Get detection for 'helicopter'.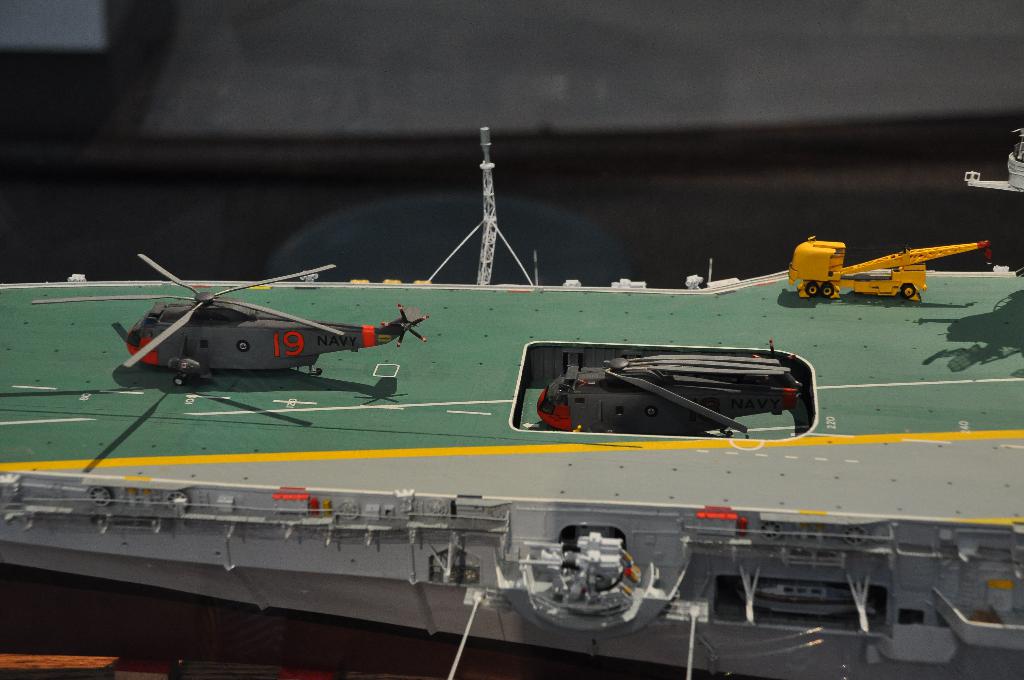
Detection: box(89, 257, 429, 394).
